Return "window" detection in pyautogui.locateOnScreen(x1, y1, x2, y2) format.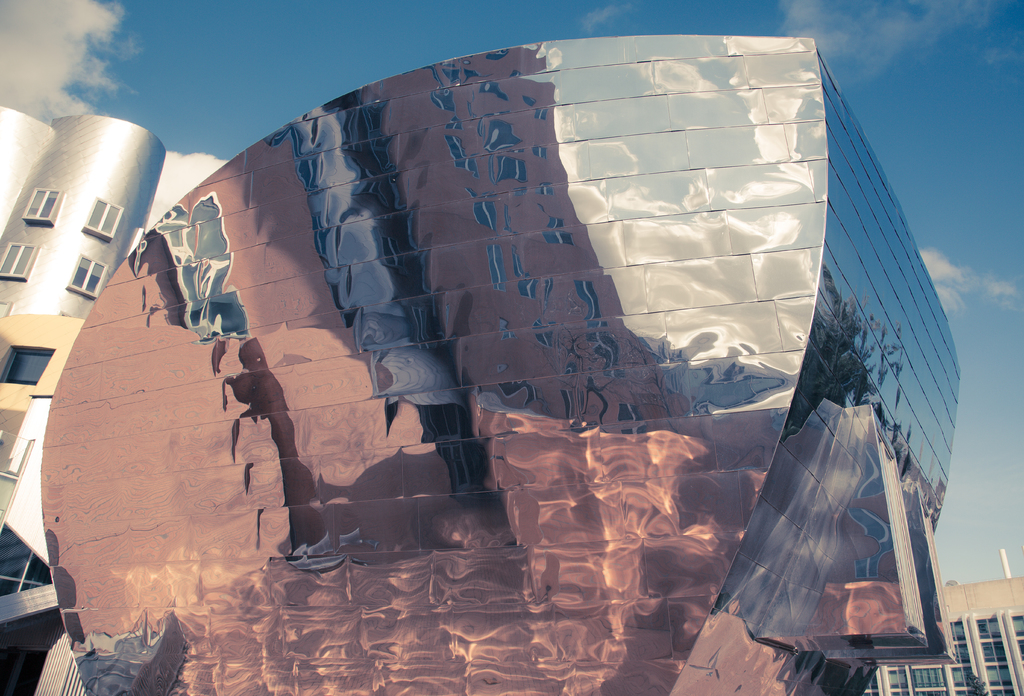
pyautogui.locateOnScreen(0, 241, 37, 279).
